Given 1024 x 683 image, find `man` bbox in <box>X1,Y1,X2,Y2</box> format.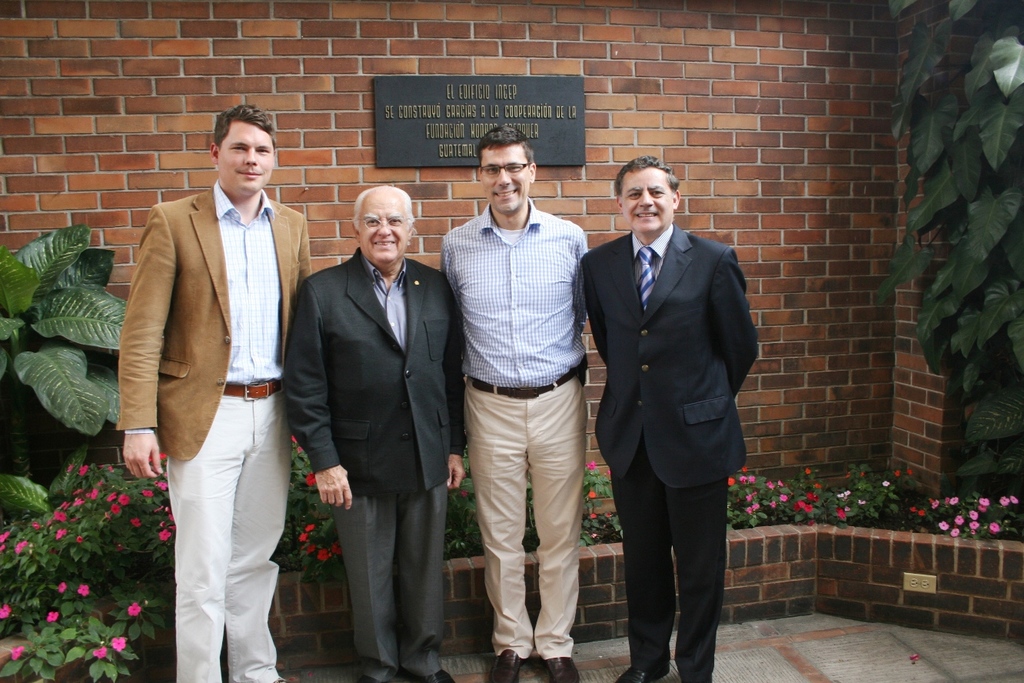
<box>279,182,467,682</box>.
